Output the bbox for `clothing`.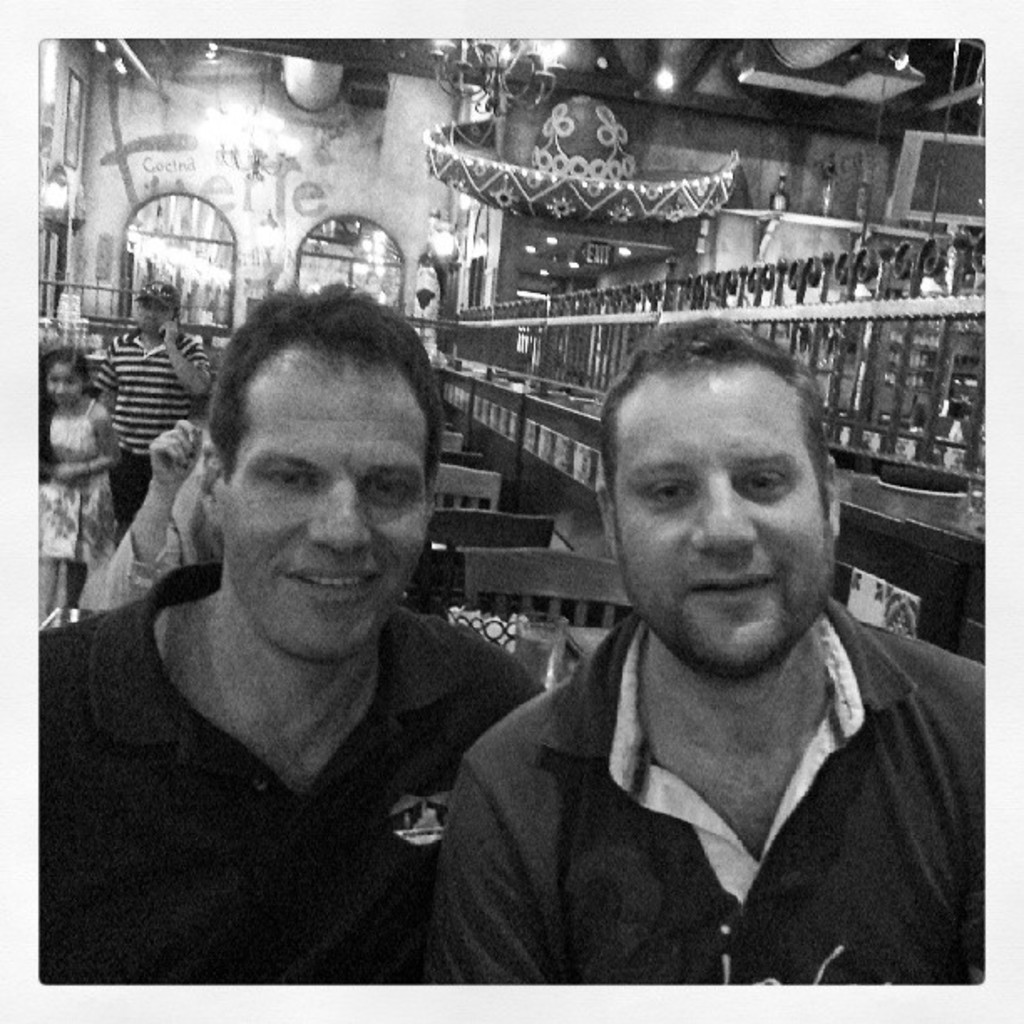
35 566 550 982.
